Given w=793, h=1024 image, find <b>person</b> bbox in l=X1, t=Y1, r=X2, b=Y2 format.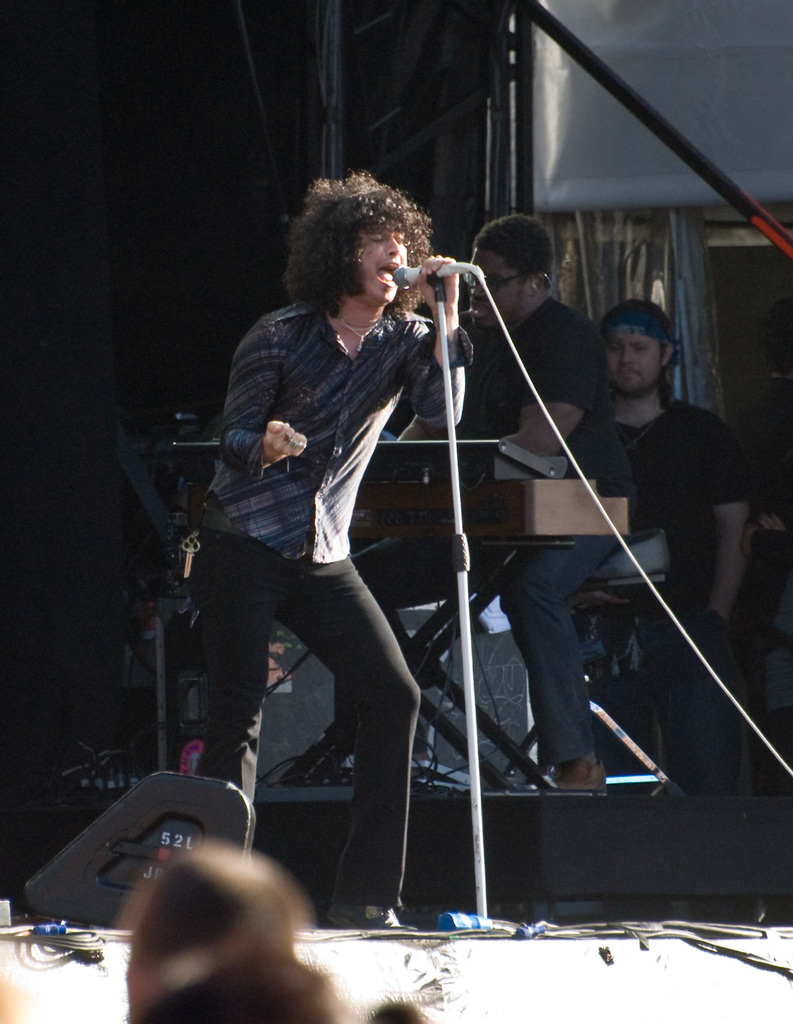
l=125, t=848, r=306, b=1002.
